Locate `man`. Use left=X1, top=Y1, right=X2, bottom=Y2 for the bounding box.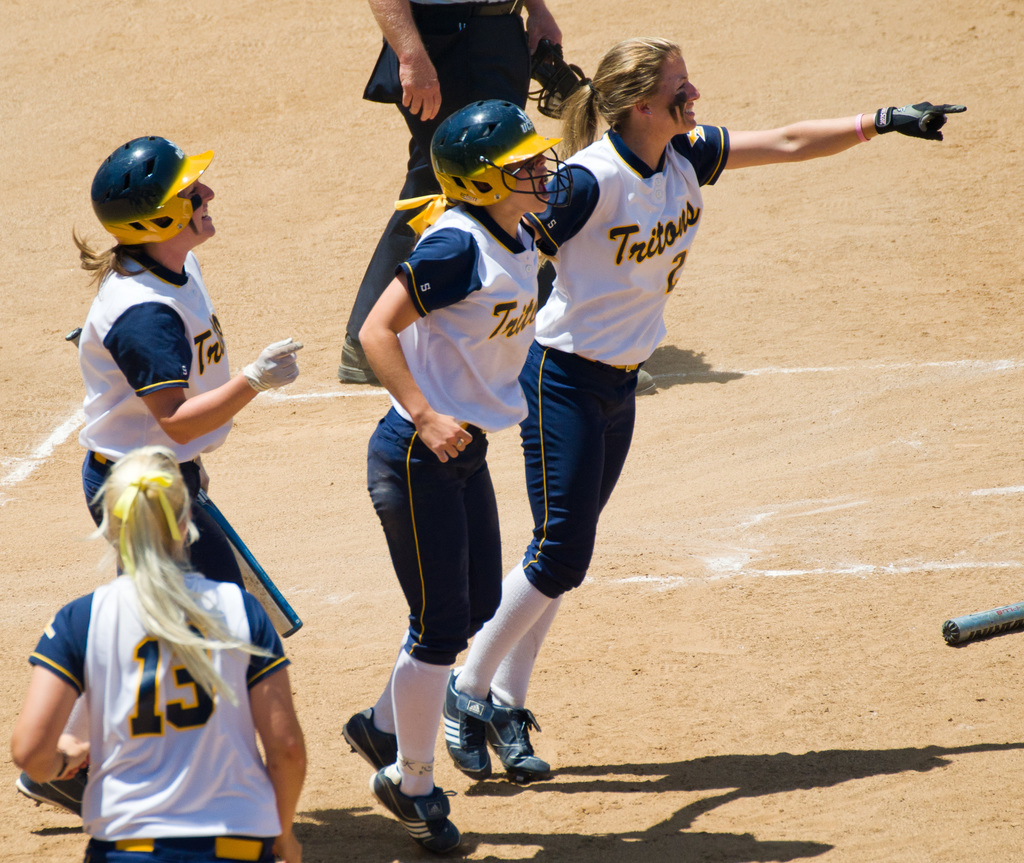
left=332, top=0, right=562, bottom=384.
